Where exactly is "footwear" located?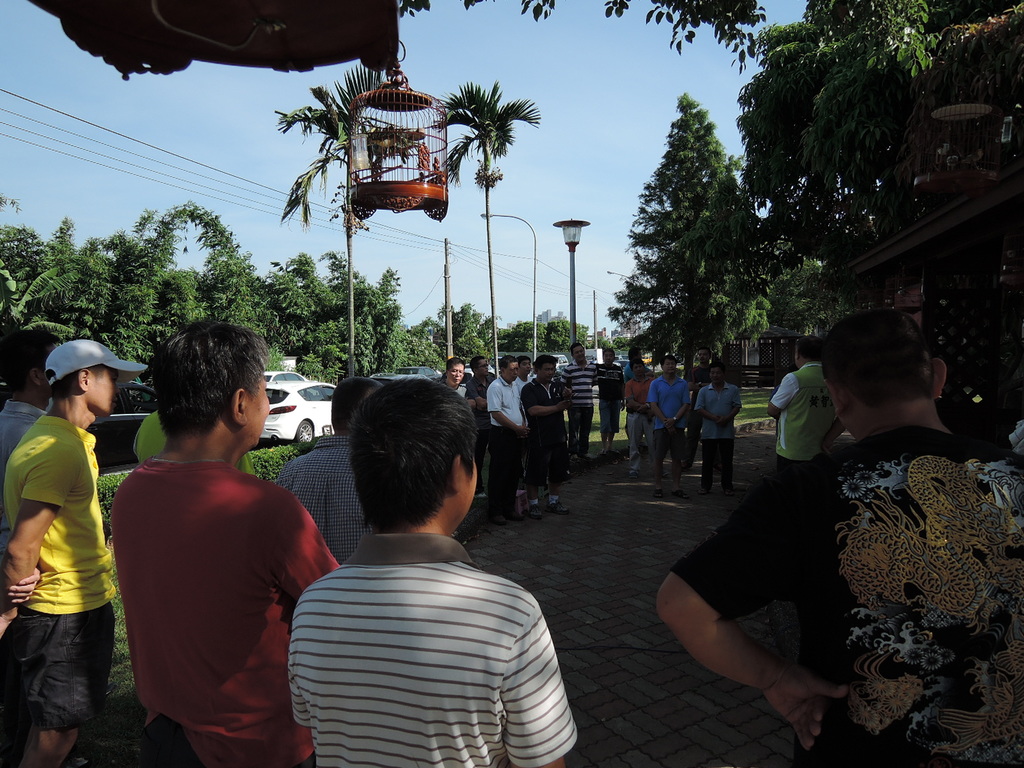
Its bounding box is 714:464:721:474.
